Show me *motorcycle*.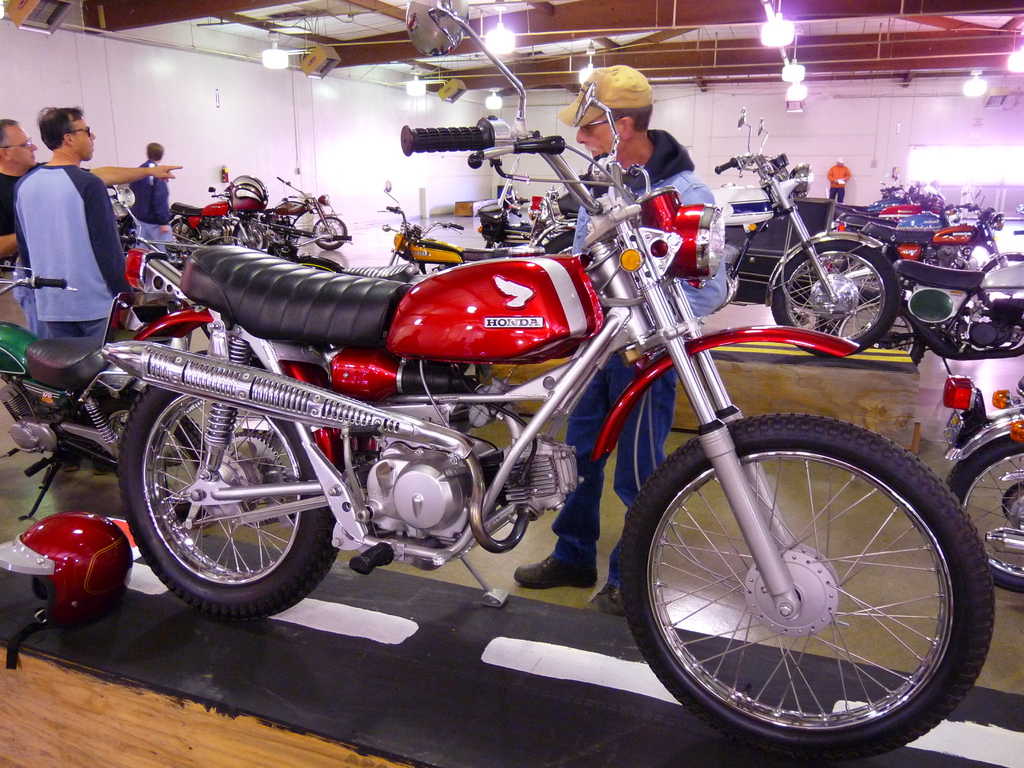
*motorcycle* is here: 712, 108, 900, 368.
